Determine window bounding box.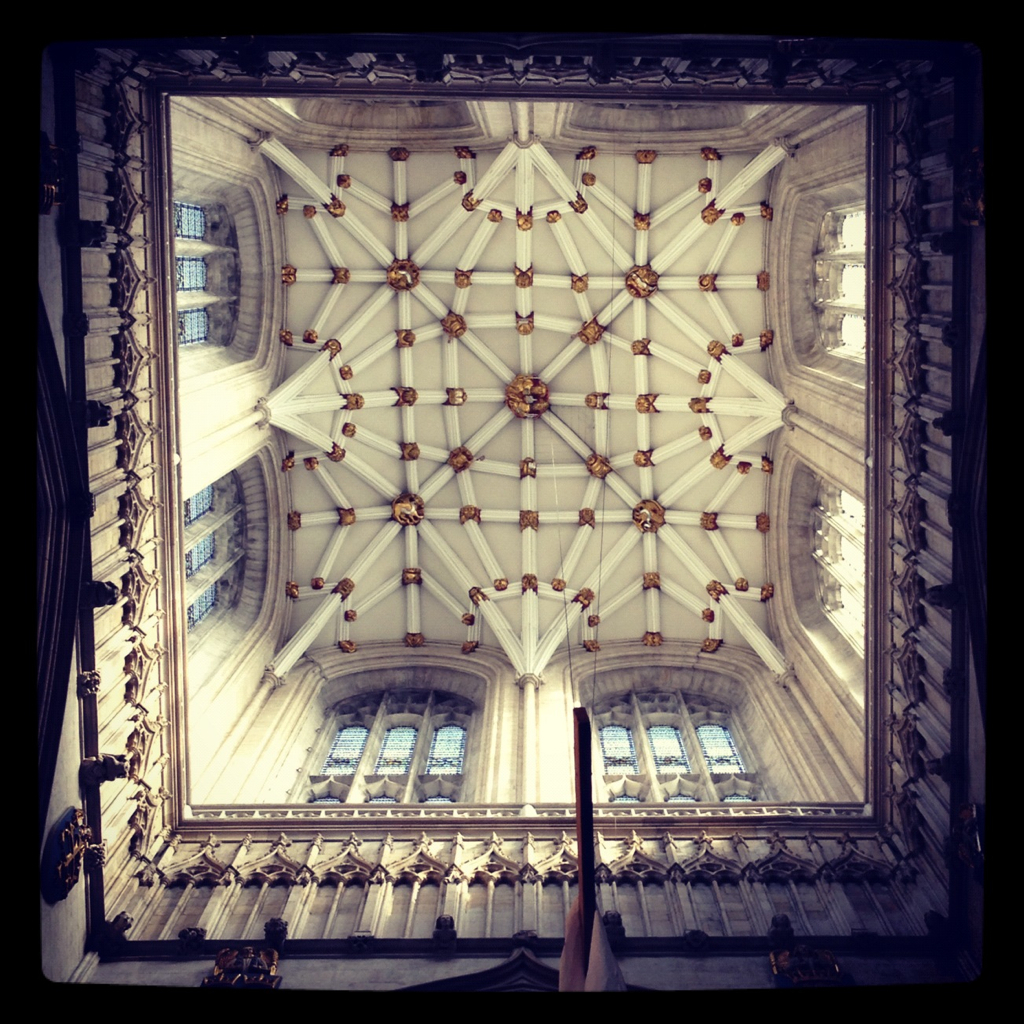
Determined: left=181, top=435, right=283, bottom=705.
